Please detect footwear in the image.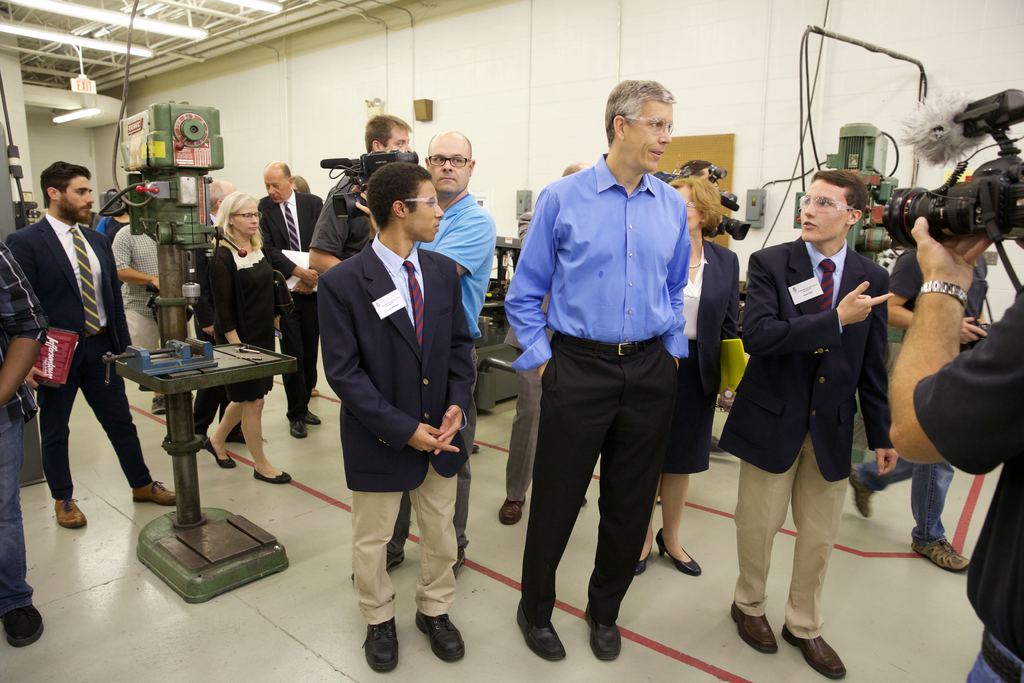
(348, 547, 404, 580).
